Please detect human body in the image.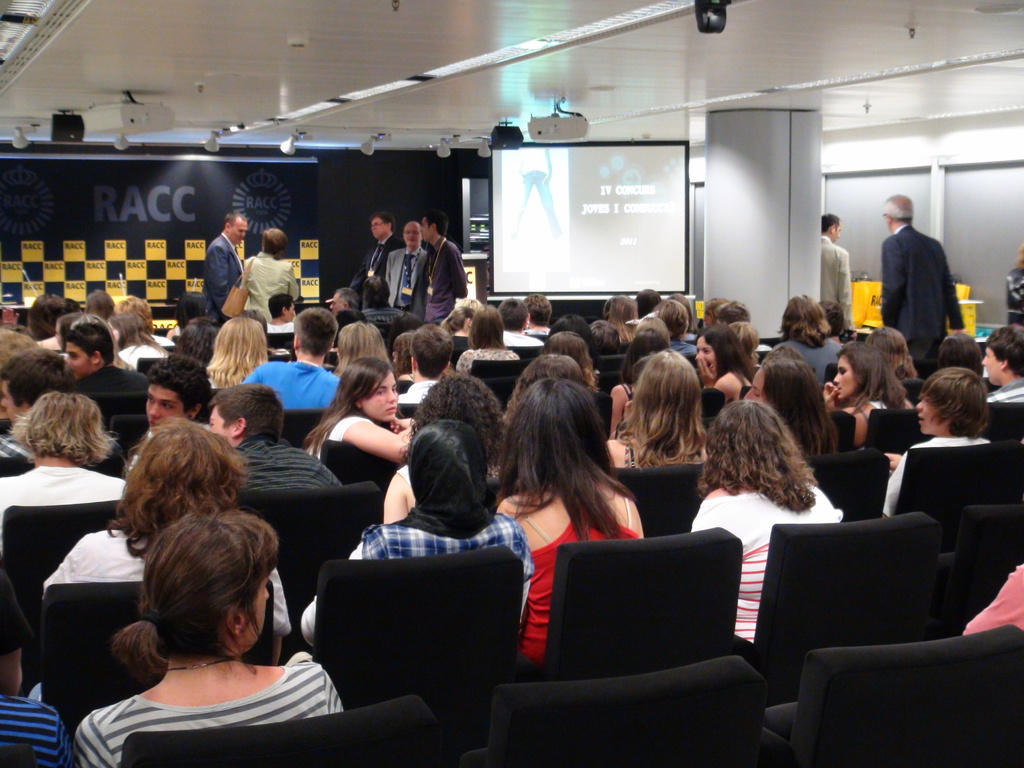
(819, 229, 854, 335).
